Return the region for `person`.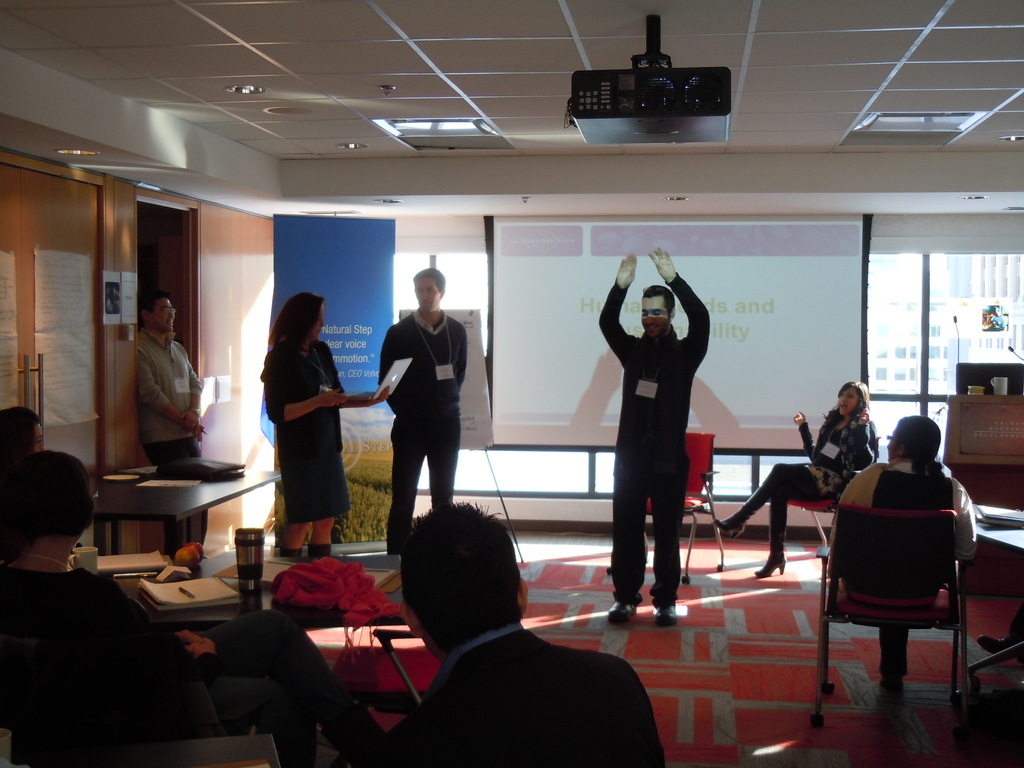
x1=0 y1=454 x2=384 y2=767.
